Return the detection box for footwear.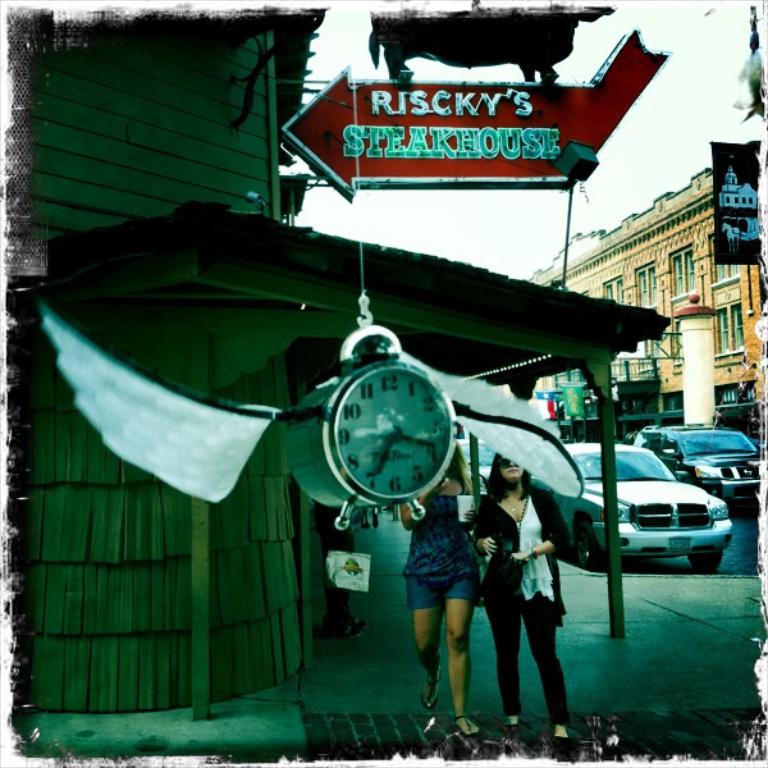
[452, 710, 481, 736].
